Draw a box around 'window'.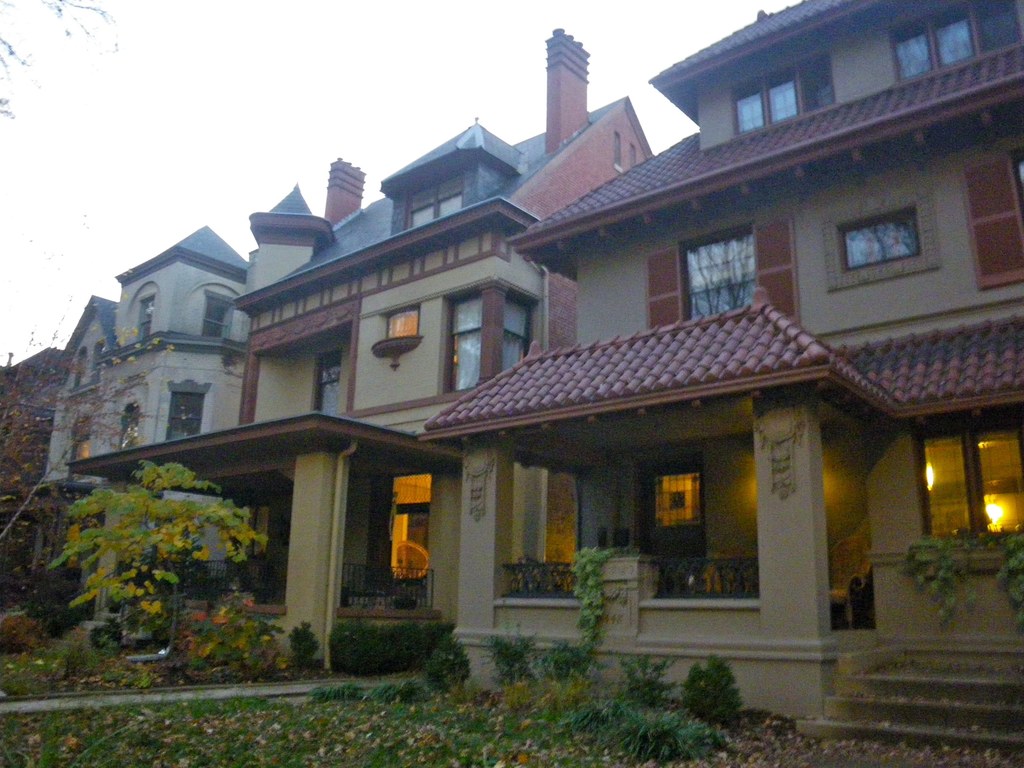
region(93, 347, 106, 378).
